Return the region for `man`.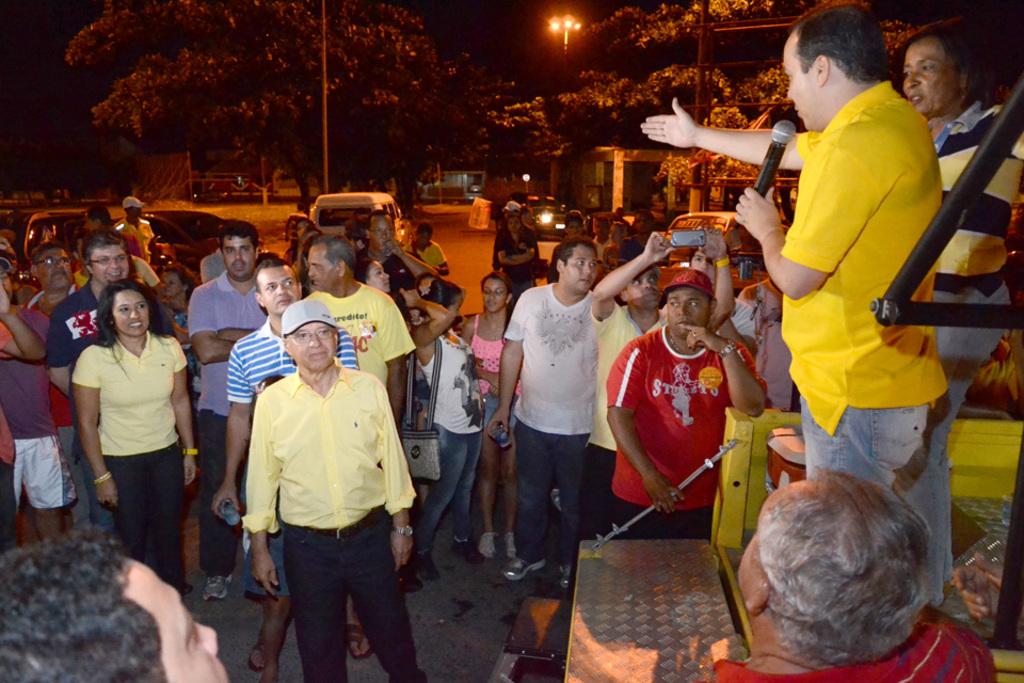
rect(118, 192, 158, 260).
